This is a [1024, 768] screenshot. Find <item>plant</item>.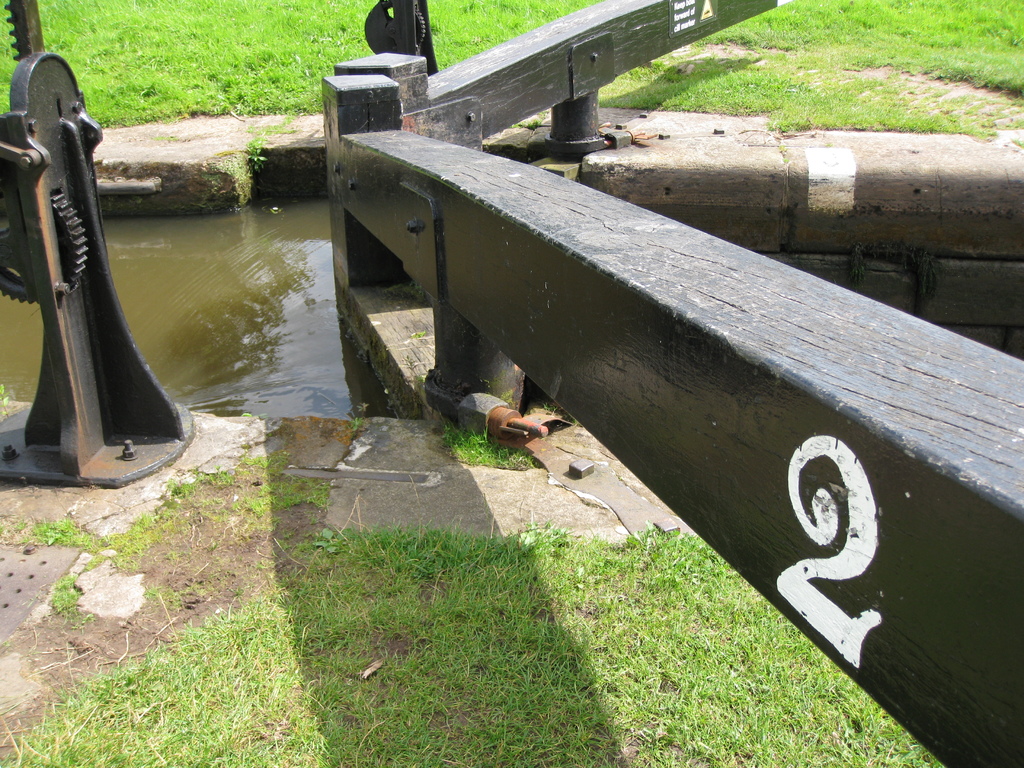
Bounding box: {"left": 346, "top": 415, "right": 372, "bottom": 431}.
